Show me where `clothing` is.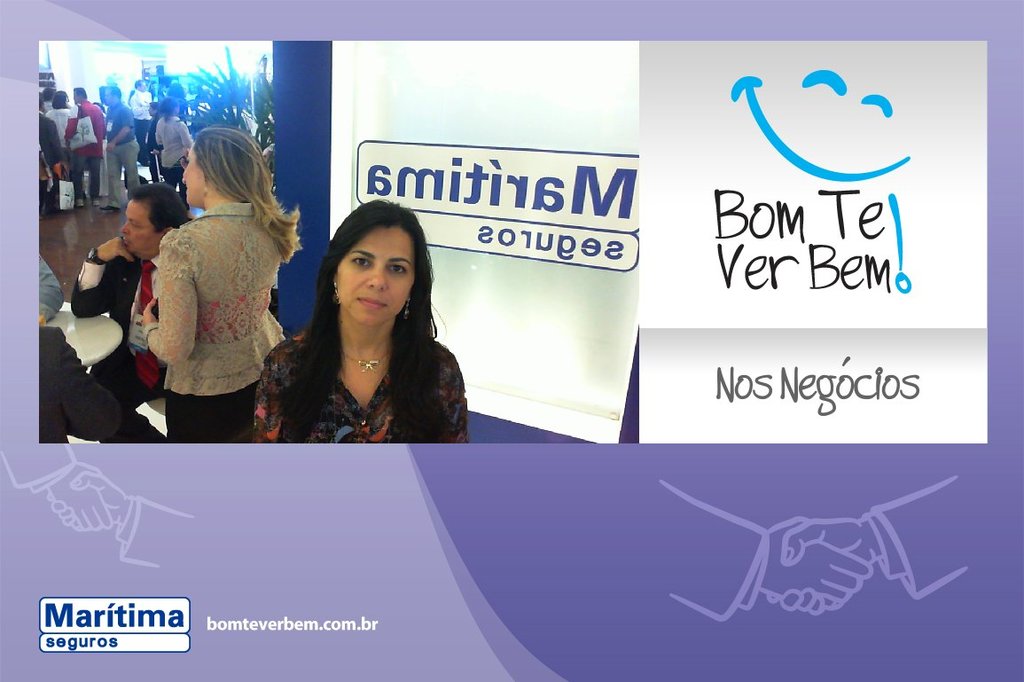
`clothing` is at Rect(247, 330, 470, 445).
